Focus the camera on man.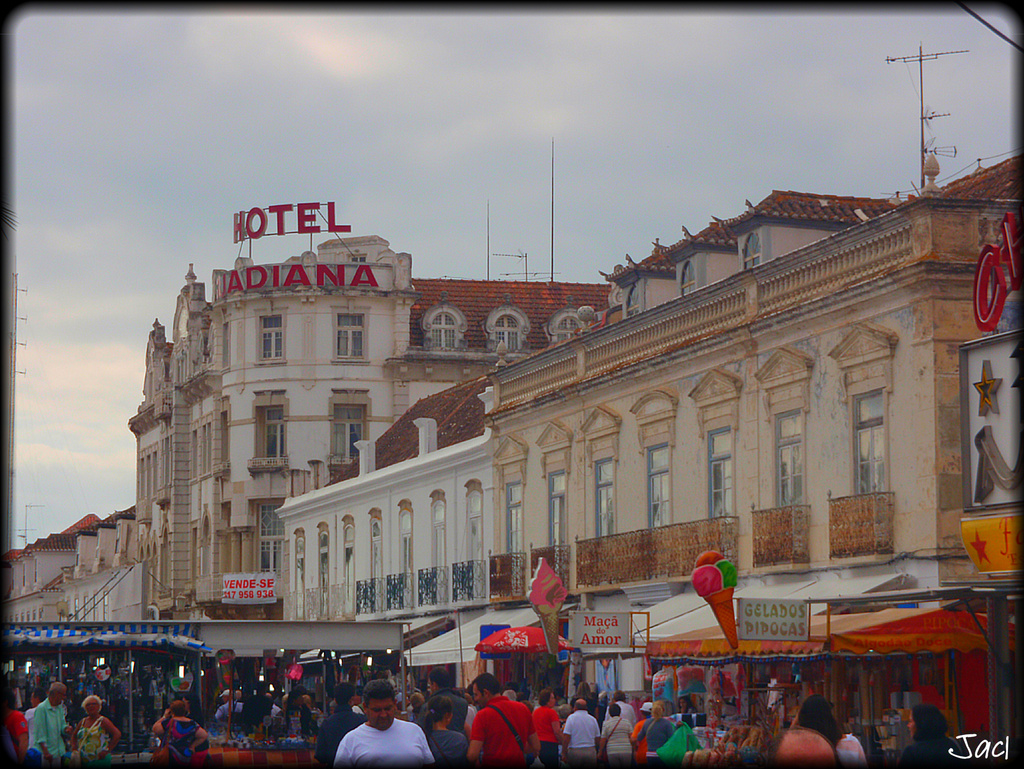
Focus region: select_region(634, 700, 659, 759).
